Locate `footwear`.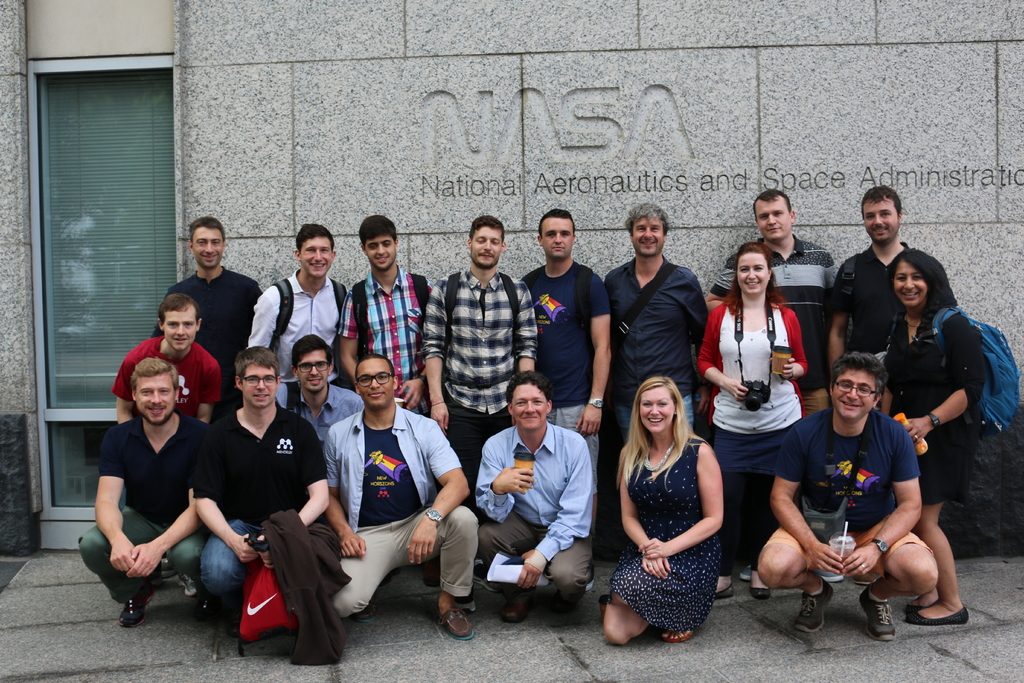
Bounding box: (x1=908, y1=601, x2=967, y2=629).
